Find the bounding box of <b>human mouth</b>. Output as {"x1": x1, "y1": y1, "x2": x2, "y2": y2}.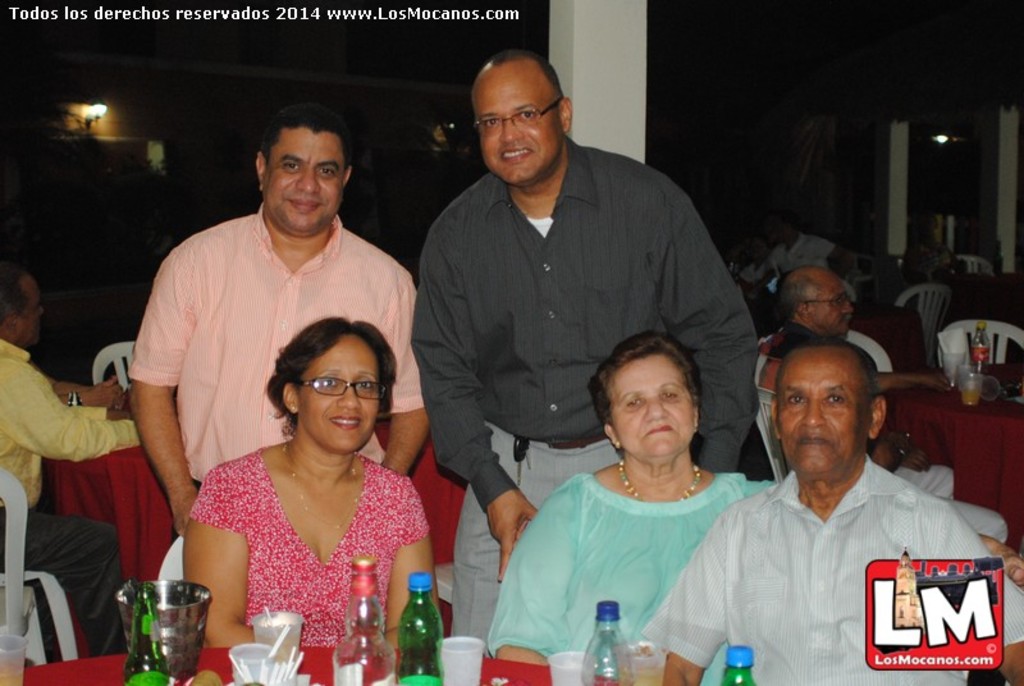
{"x1": 796, "y1": 429, "x2": 832, "y2": 452}.
